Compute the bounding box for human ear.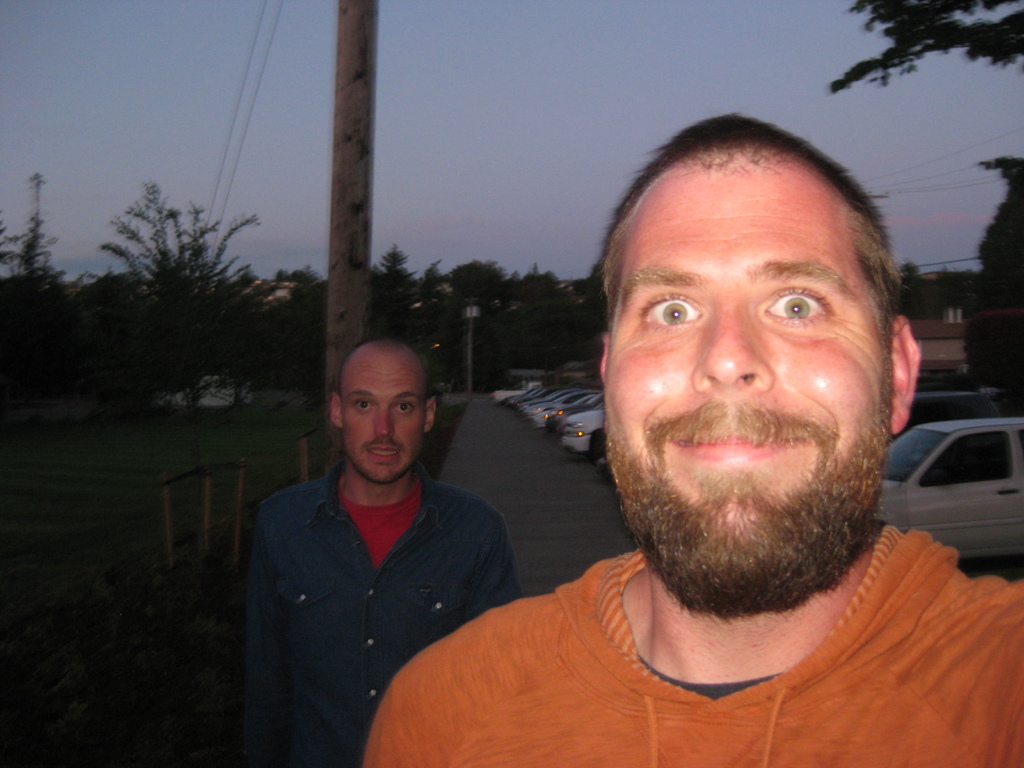
BBox(886, 316, 919, 433).
